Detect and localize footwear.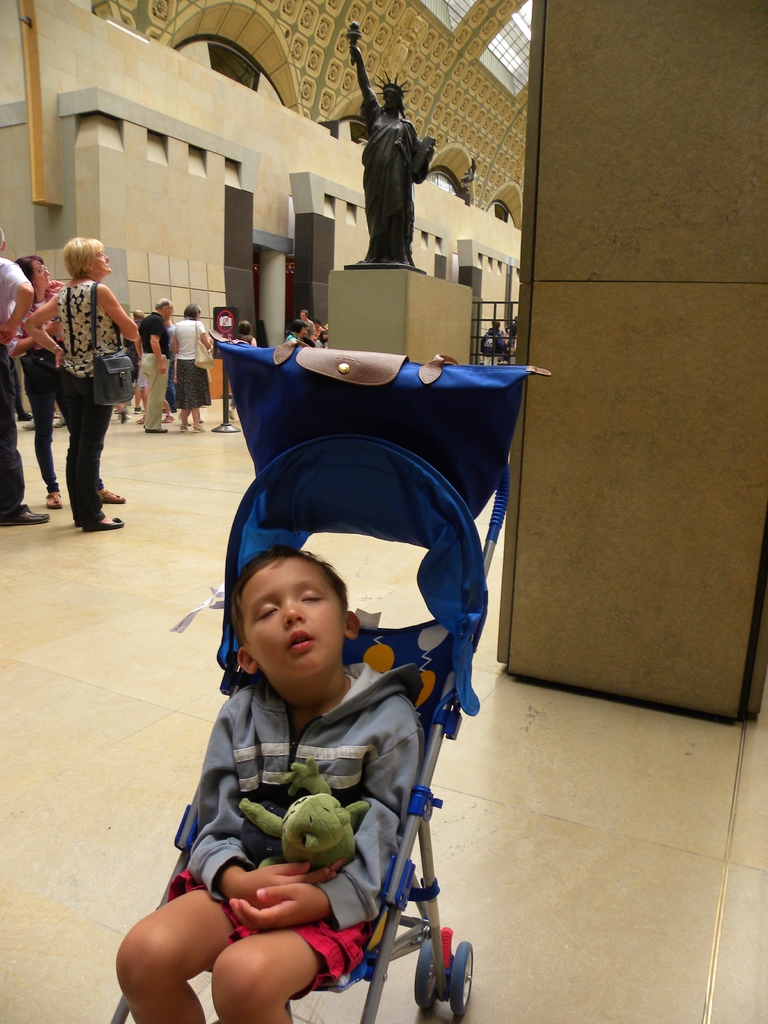
Localized at rect(118, 413, 136, 422).
